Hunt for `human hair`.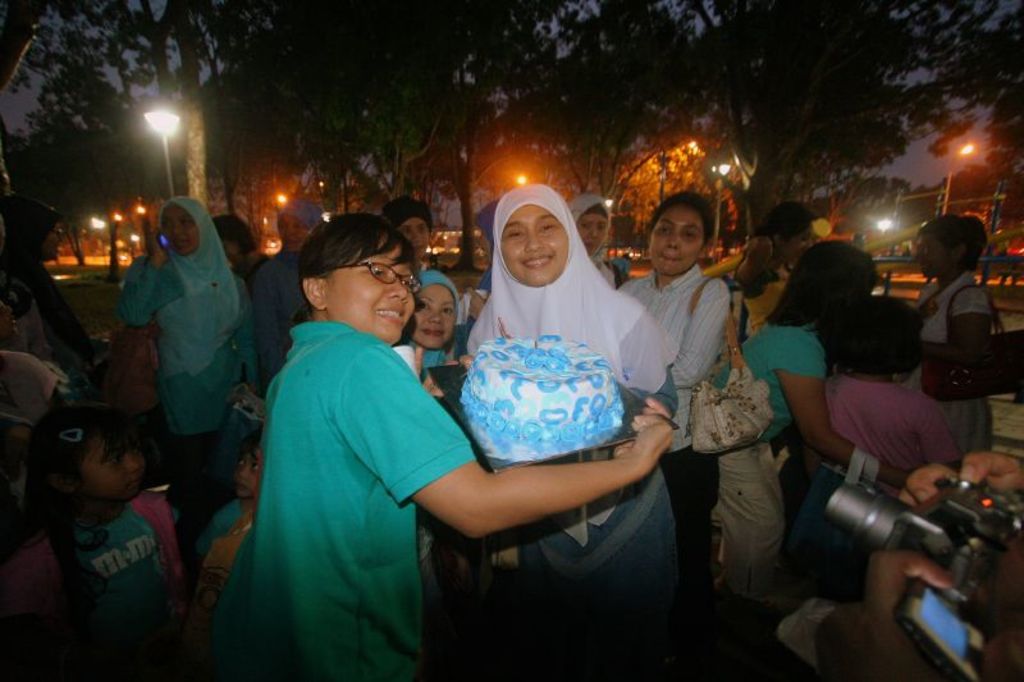
Hunted down at box=[654, 192, 716, 246].
